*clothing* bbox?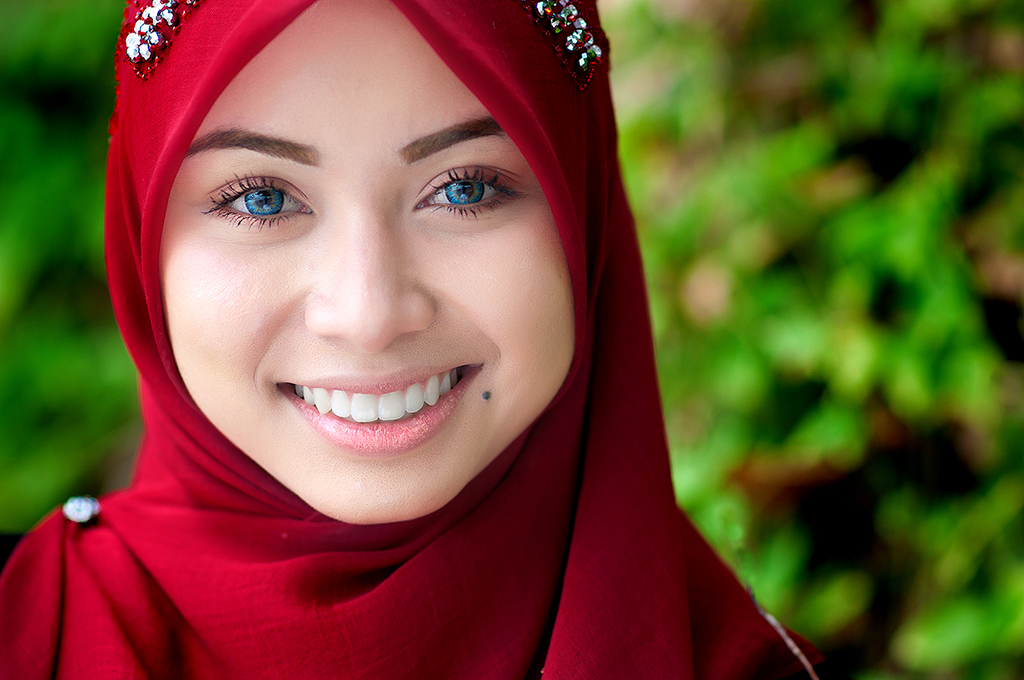
box=[2, 0, 852, 679]
